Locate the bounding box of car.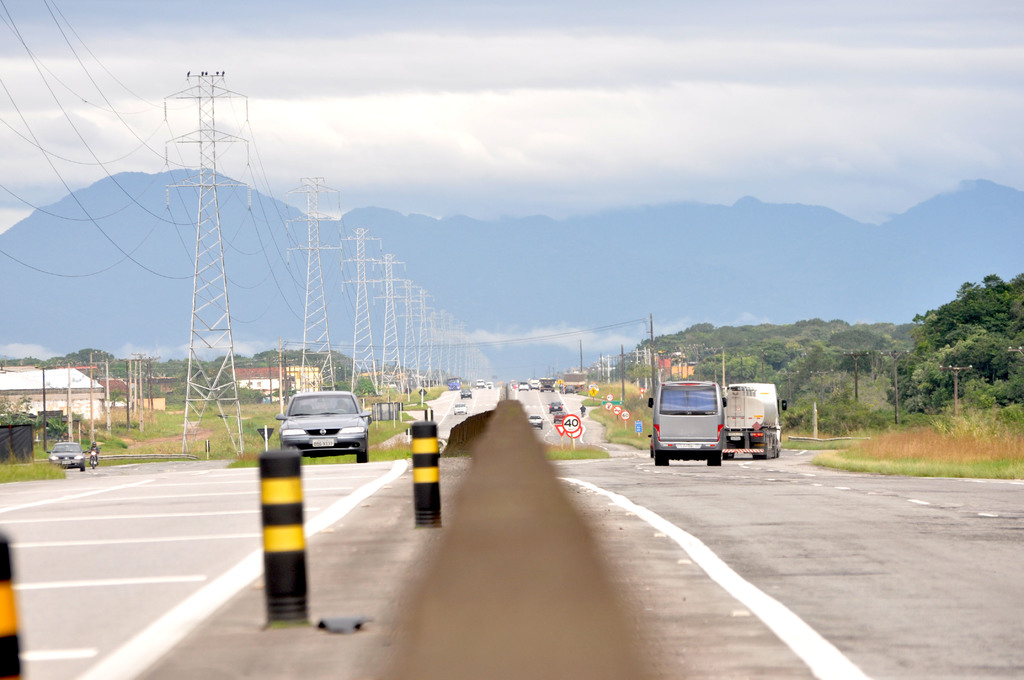
Bounding box: bbox=[451, 403, 468, 416].
